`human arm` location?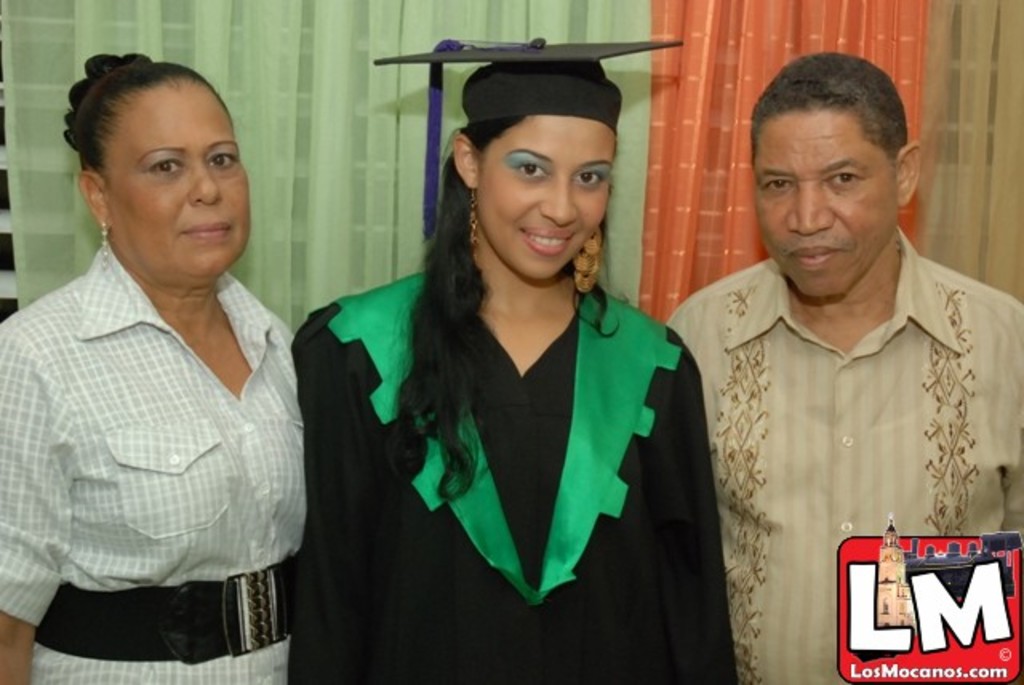
[650, 320, 742, 683]
